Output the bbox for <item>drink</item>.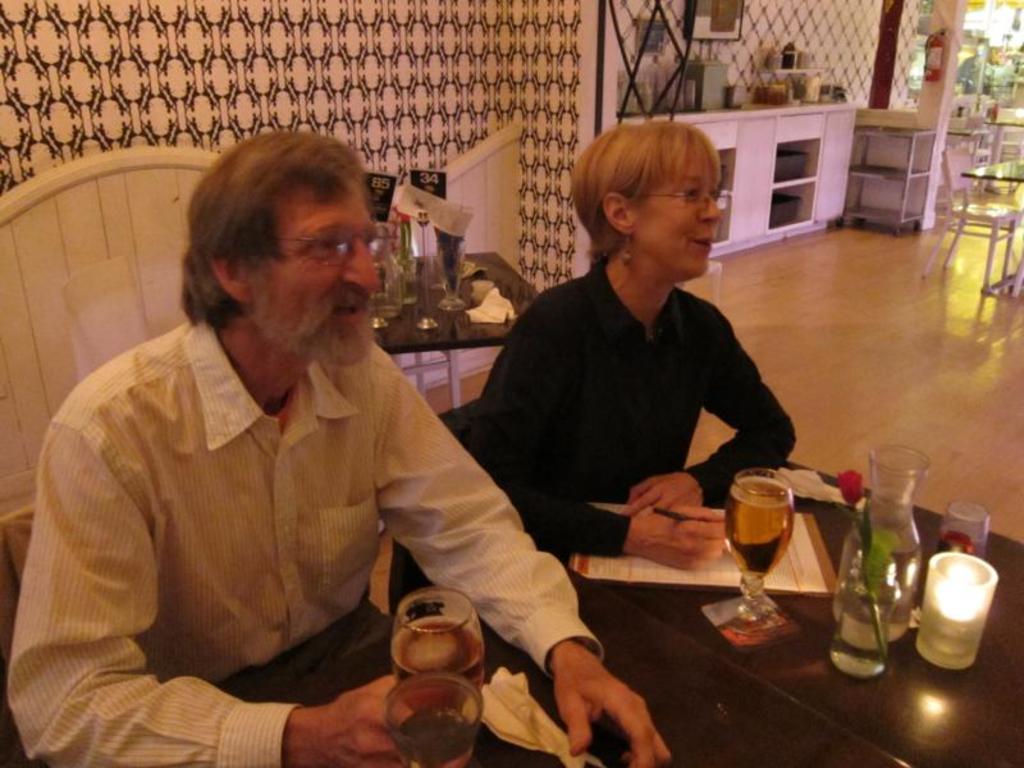
<bbox>929, 607, 983, 676</bbox>.
